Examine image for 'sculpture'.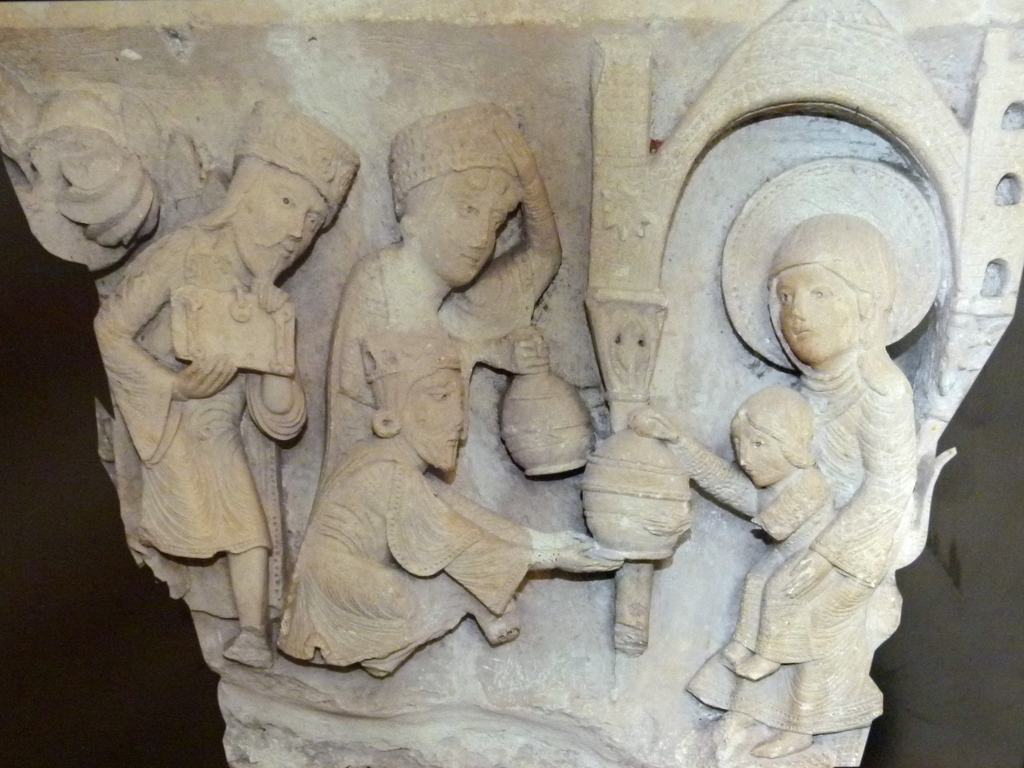
Examination result: 79 101 375 669.
